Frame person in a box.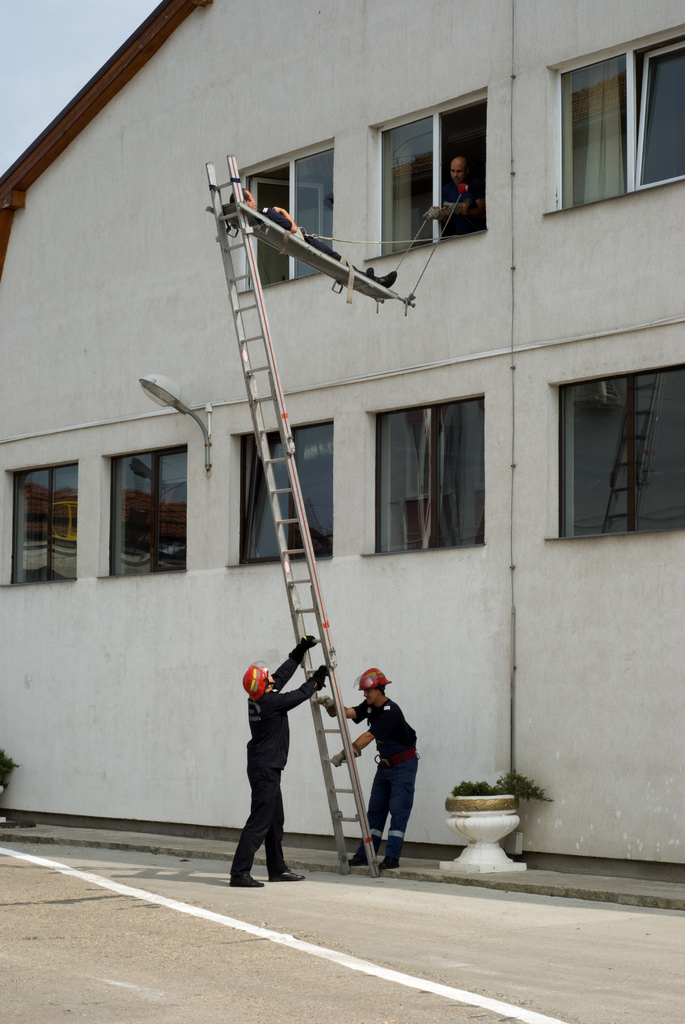
(left=352, top=662, right=426, bottom=875).
